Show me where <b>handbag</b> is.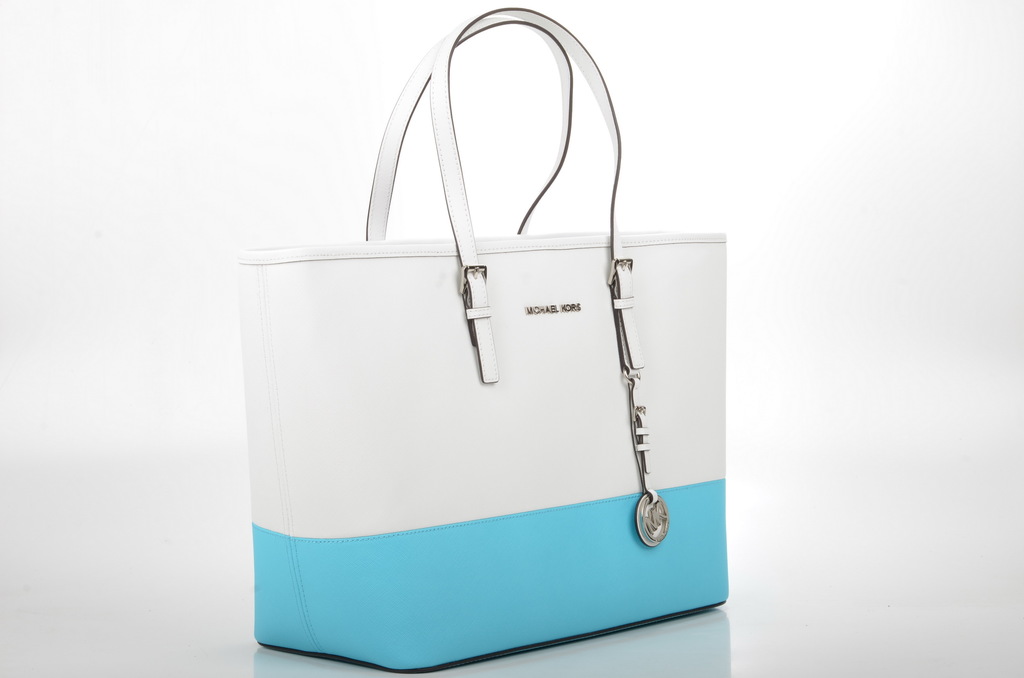
<b>handbag</b> is at <bbox>234, 2, 732, 674</bbox>.
